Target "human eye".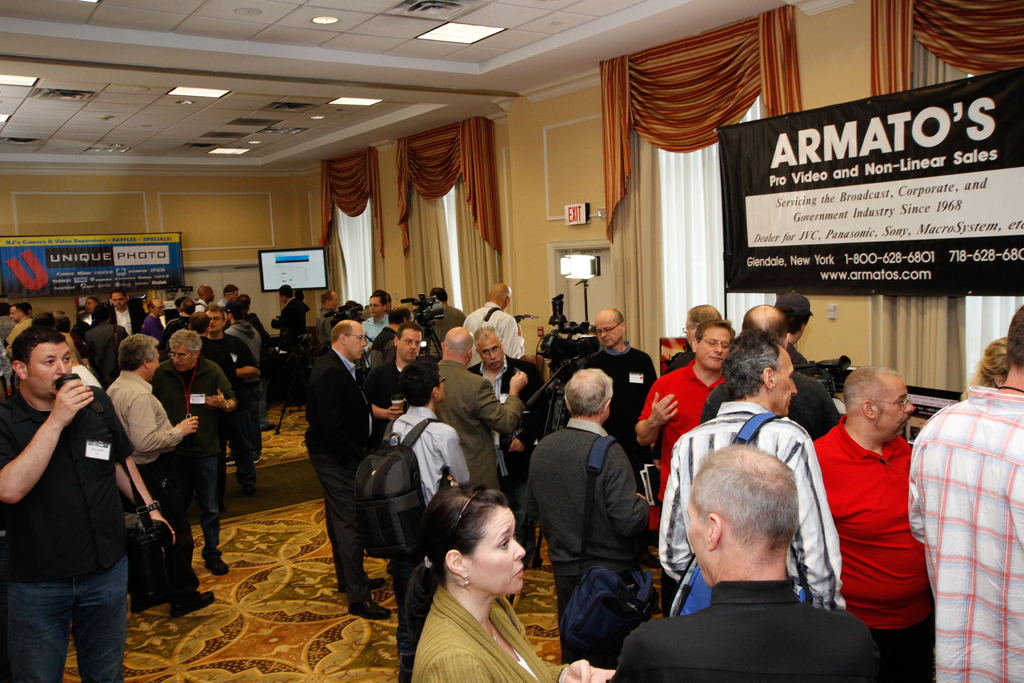
Target region: (left=372, top=302, right=381, bottom=308).
